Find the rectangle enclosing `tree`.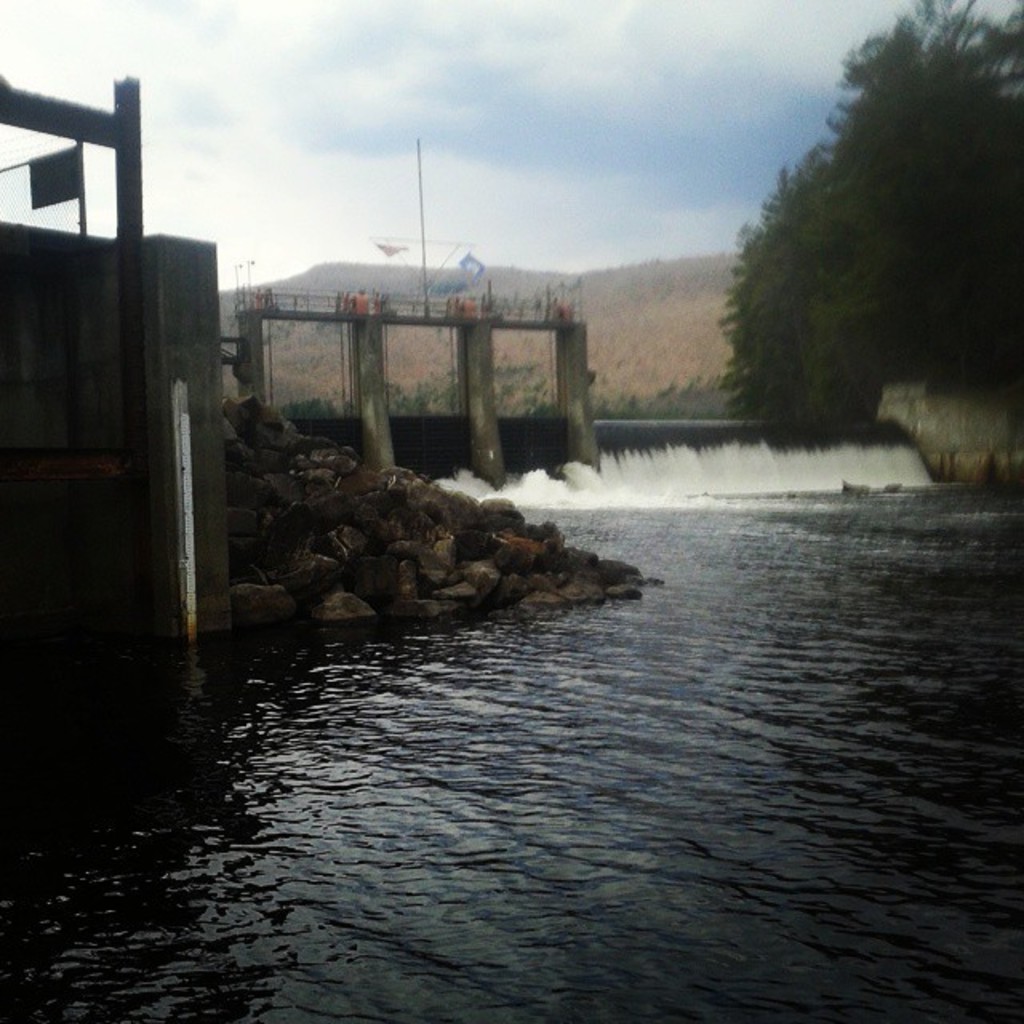
501/400/558/418.
